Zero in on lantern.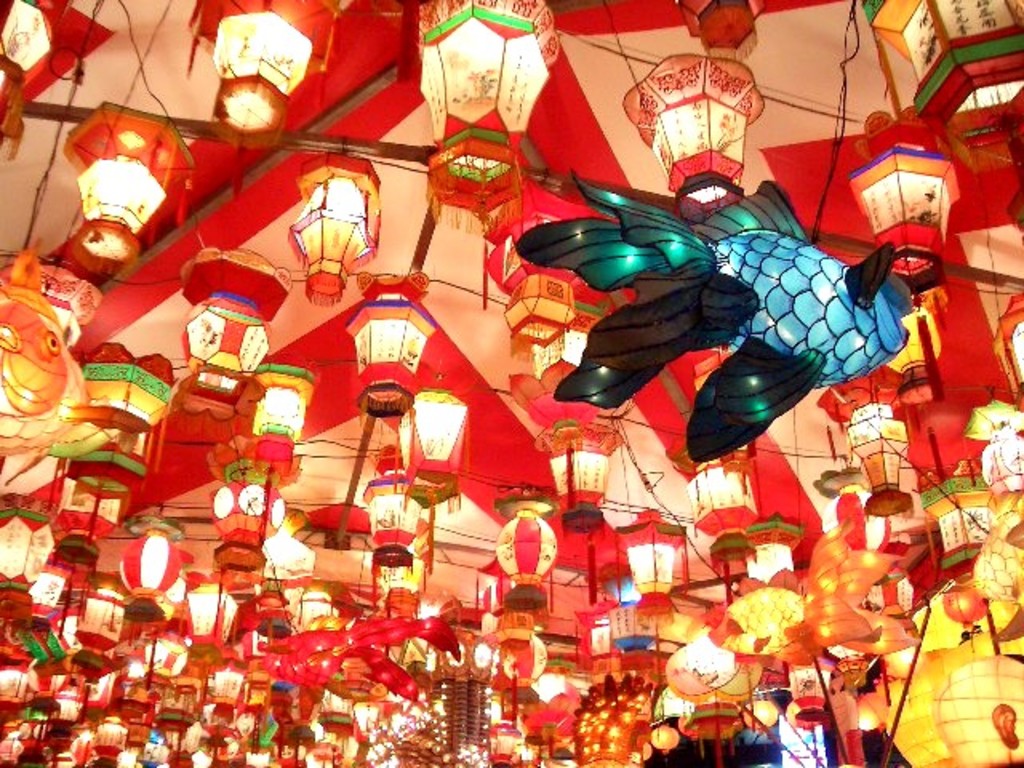
Zeroed in: {"x1": 864, "y1": 0, "x2": 1022, "y2": 144}.
